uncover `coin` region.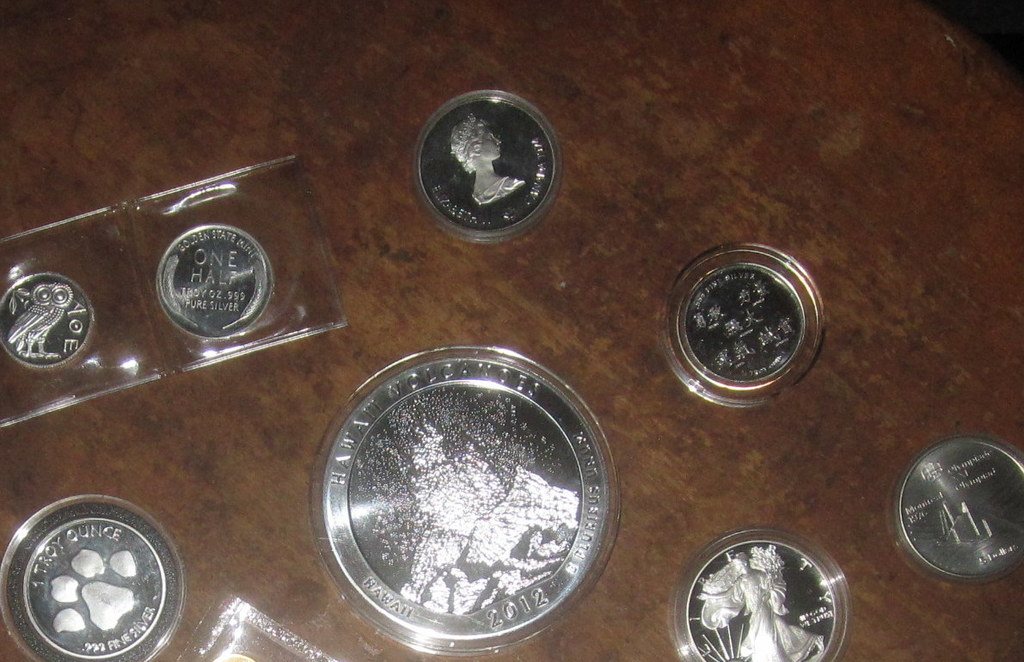
Uncovered: [x1=0, y1=270, x2=97, y2=375].
